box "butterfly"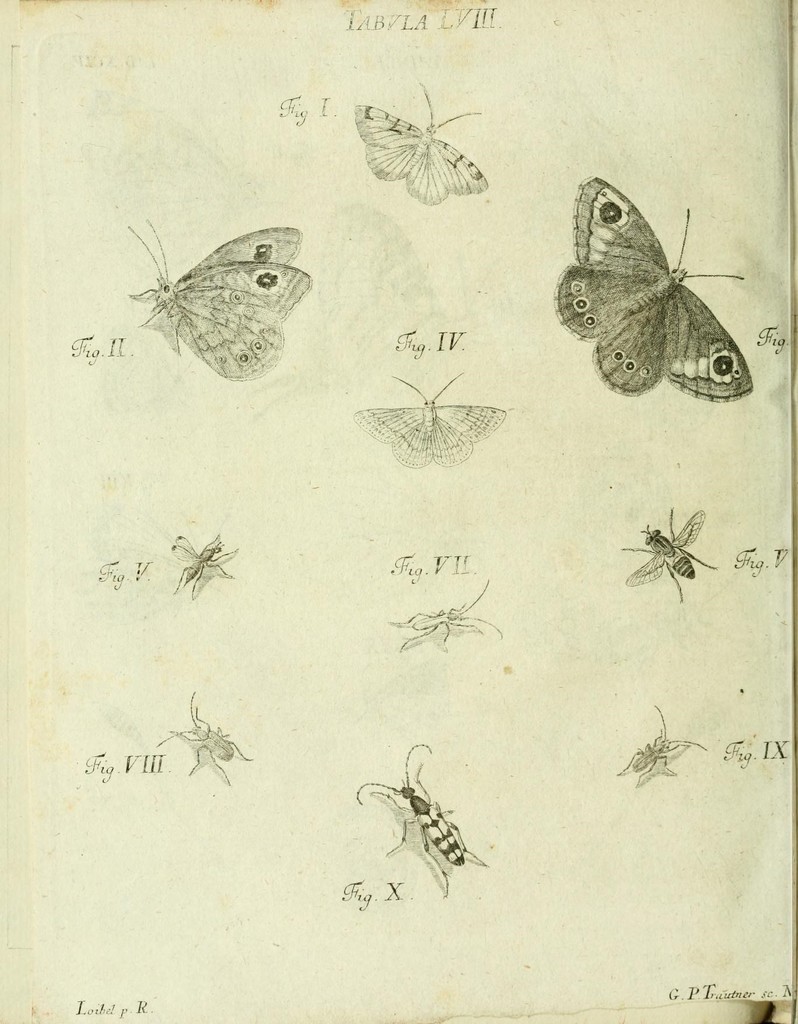
355:78:490:207
